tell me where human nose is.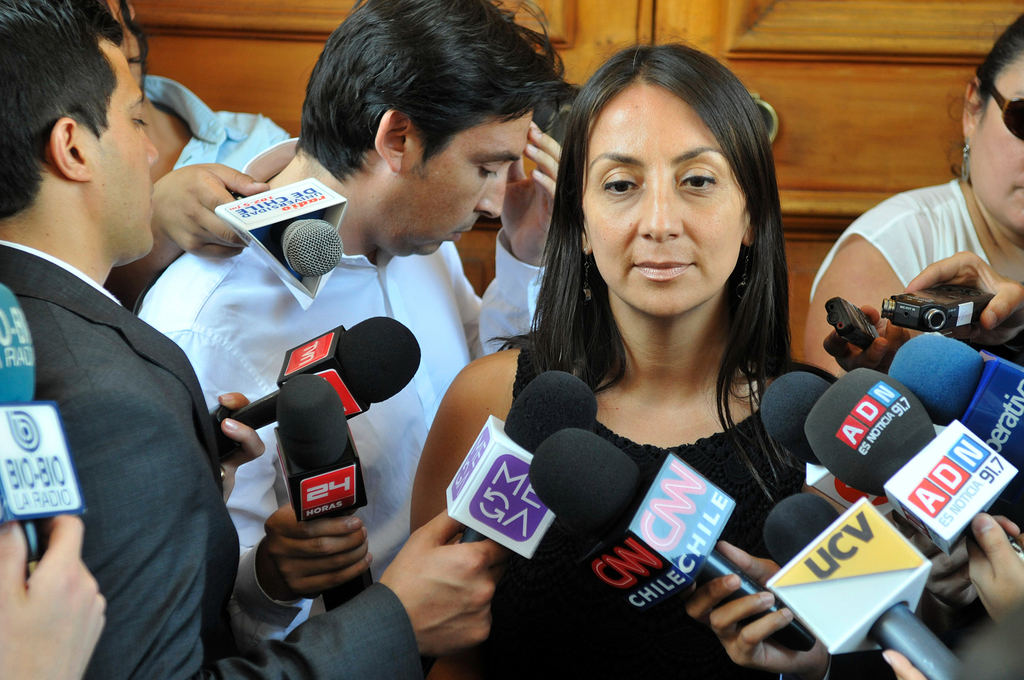
human nose is at x1=635 y1=174 x2=683 y2=241.
